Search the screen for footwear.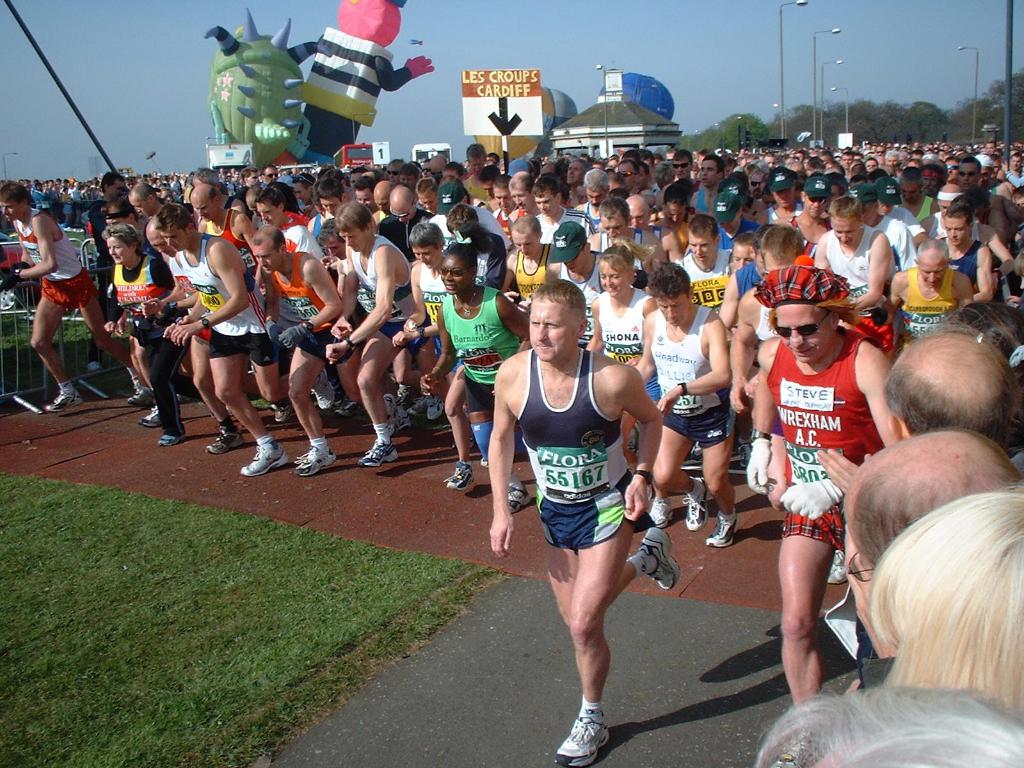
Found at 358/439/398/466.
